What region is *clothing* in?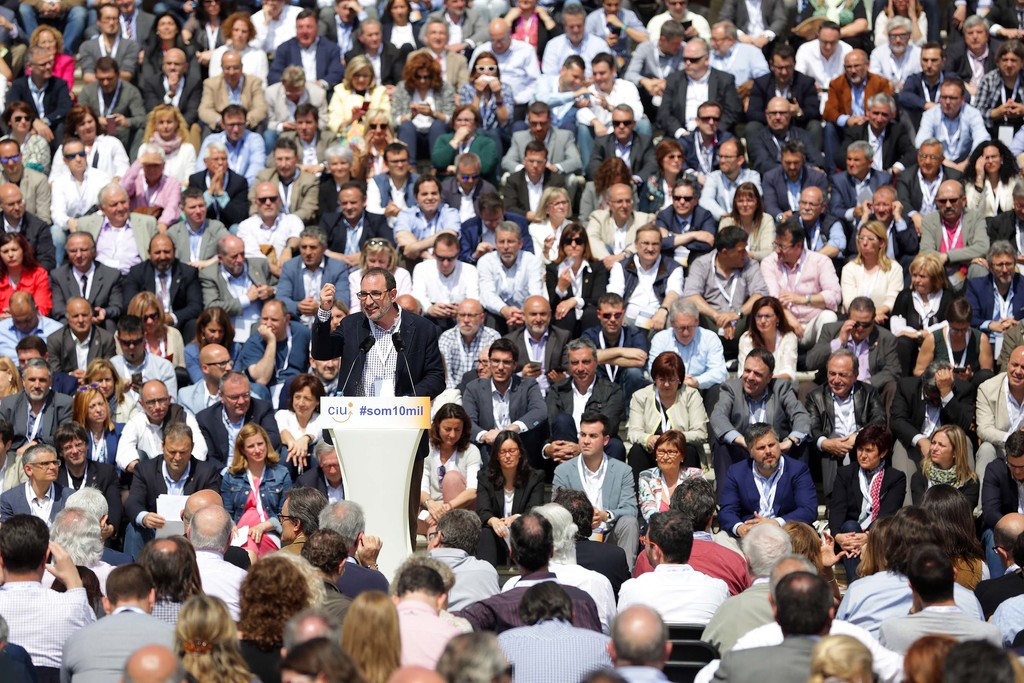
(left=474, top=242, right=558, bottom=325).
